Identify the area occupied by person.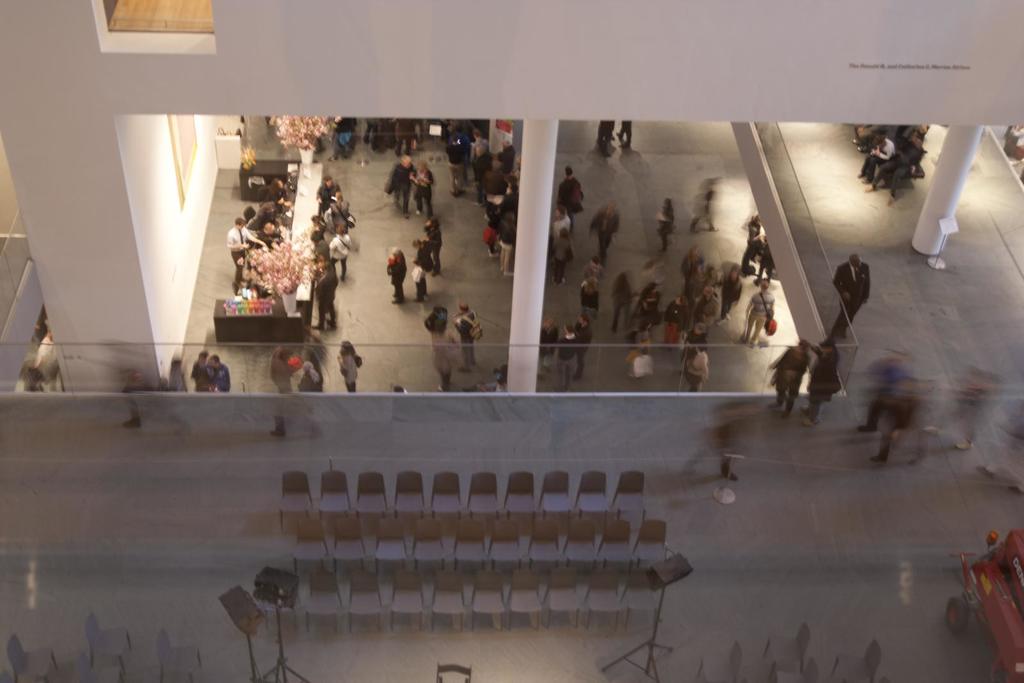
Area: (337,336,362,396).
